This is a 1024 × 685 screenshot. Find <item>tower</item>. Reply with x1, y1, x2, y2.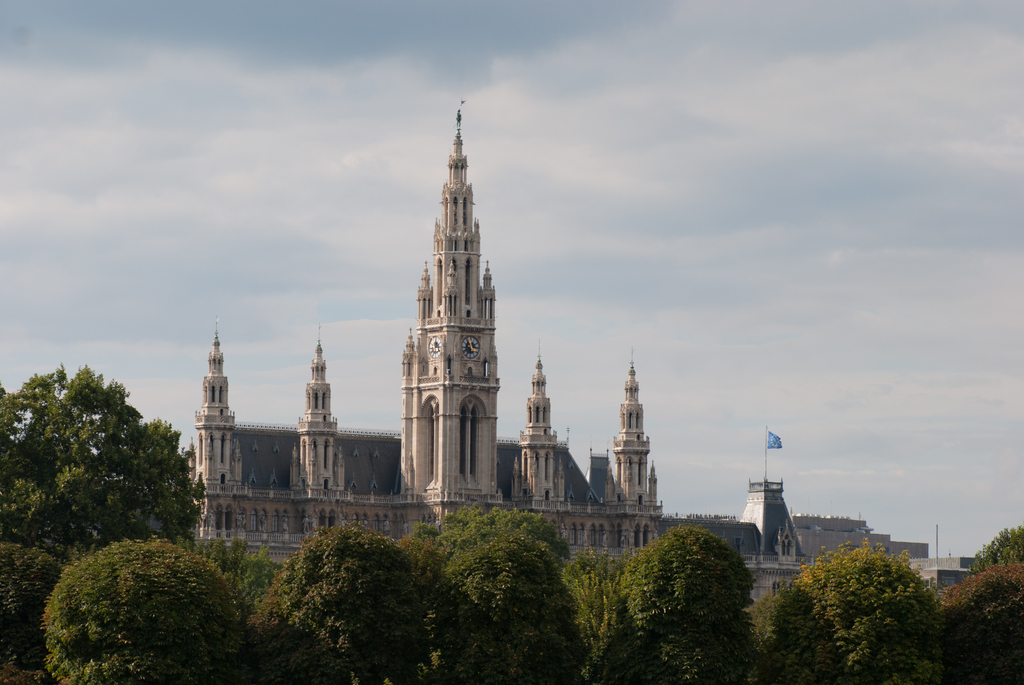
378, 72, 529, 521.
